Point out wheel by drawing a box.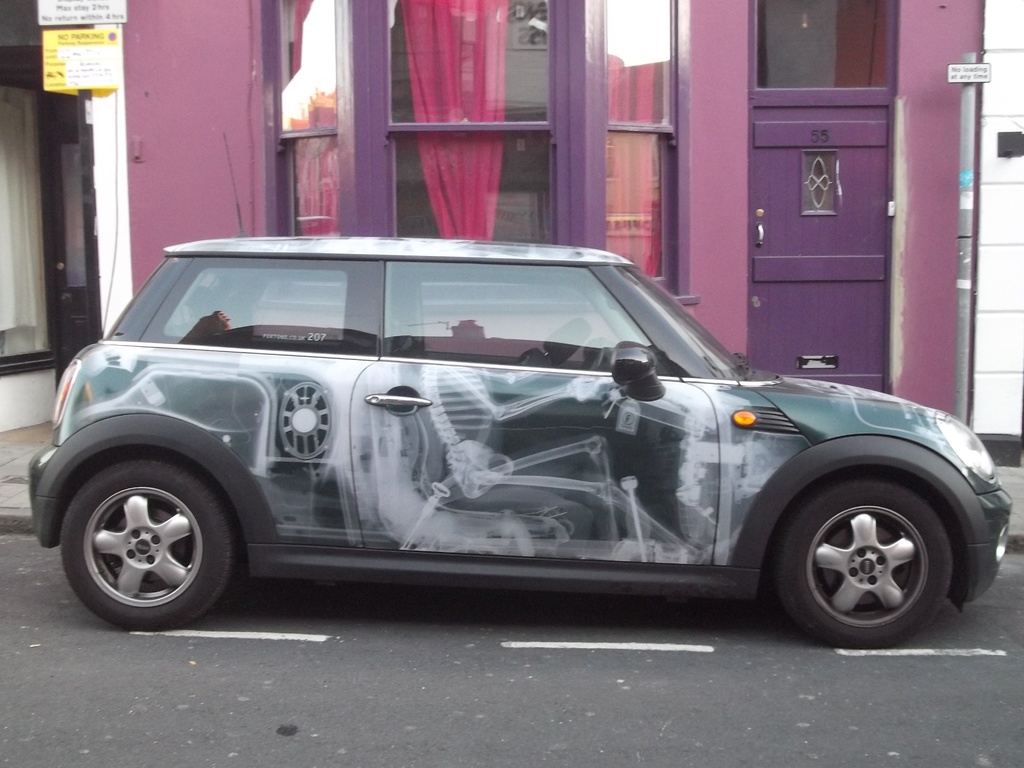
x1=770, y1=476, x2=973, y2=638.
